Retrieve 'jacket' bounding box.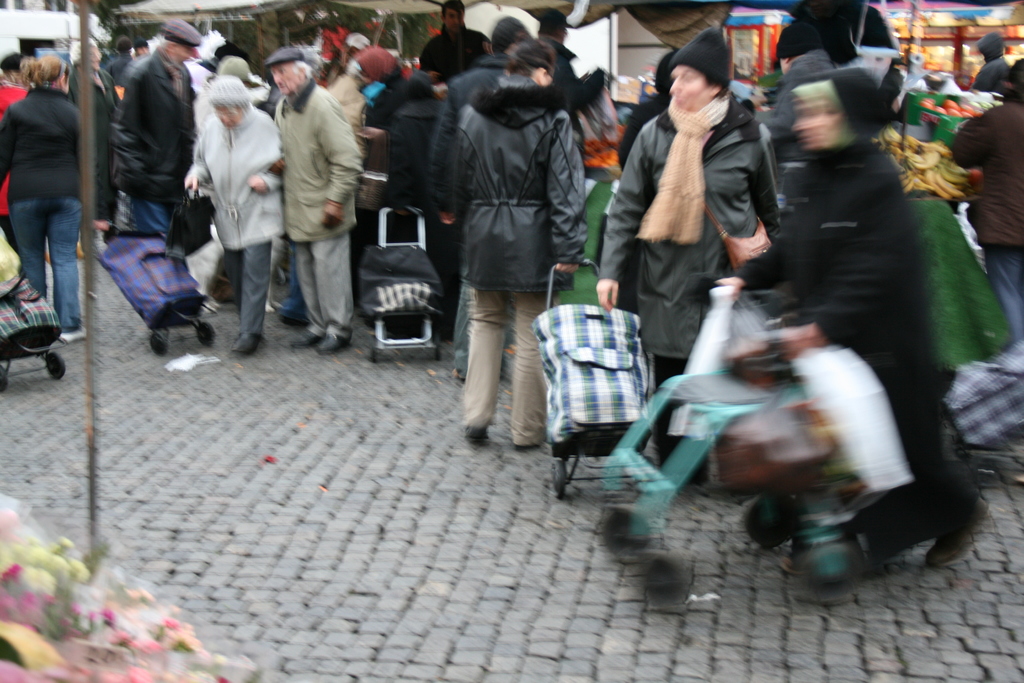
Bounding box: pyautogui.locateOnScreen(108, 47, 194, 197).
